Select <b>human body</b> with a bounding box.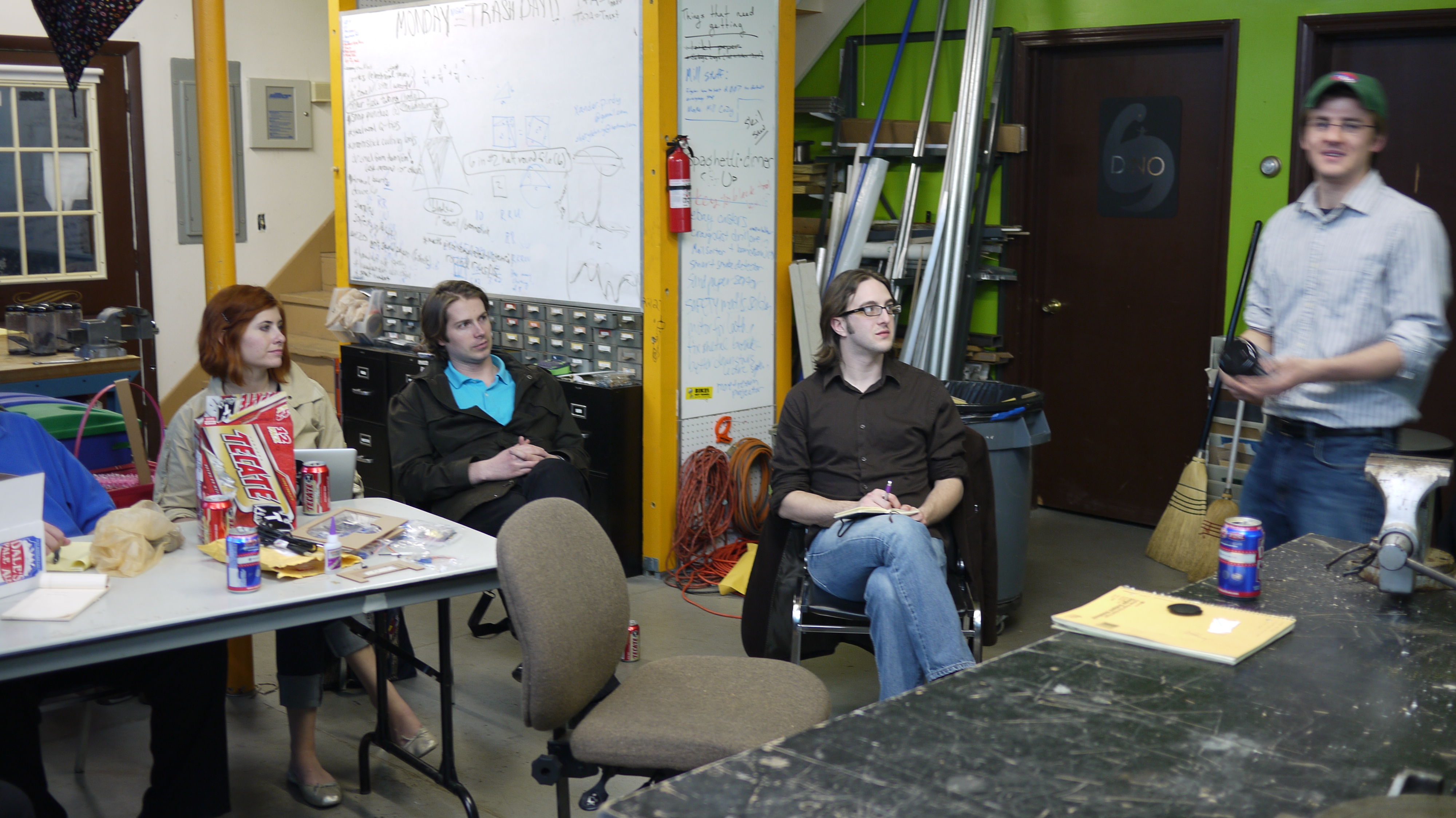
(x1=0, y1=149, x2=80, y2=297).
